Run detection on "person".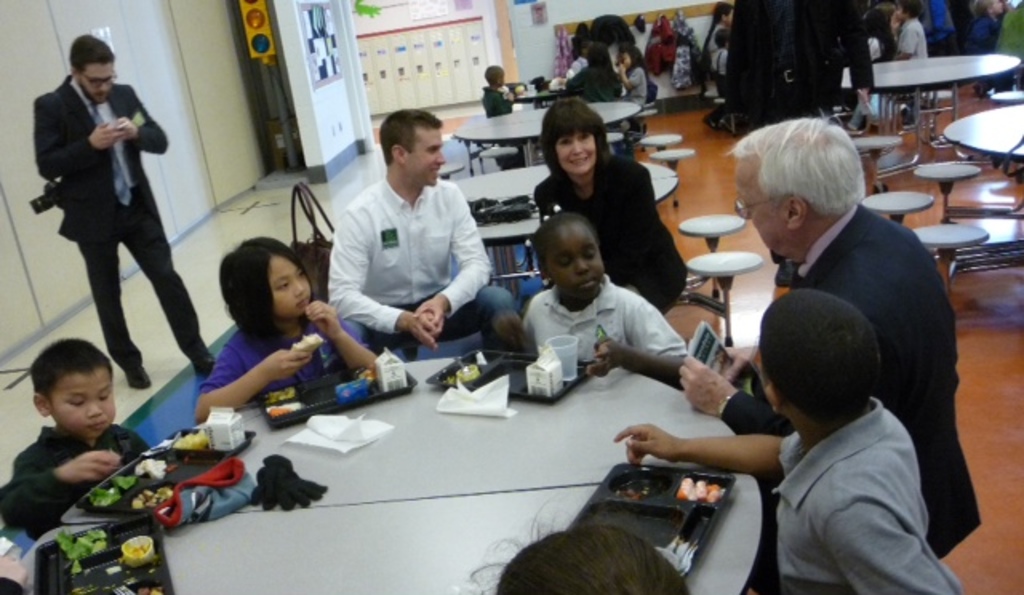
Result: 456/499/701/593.
